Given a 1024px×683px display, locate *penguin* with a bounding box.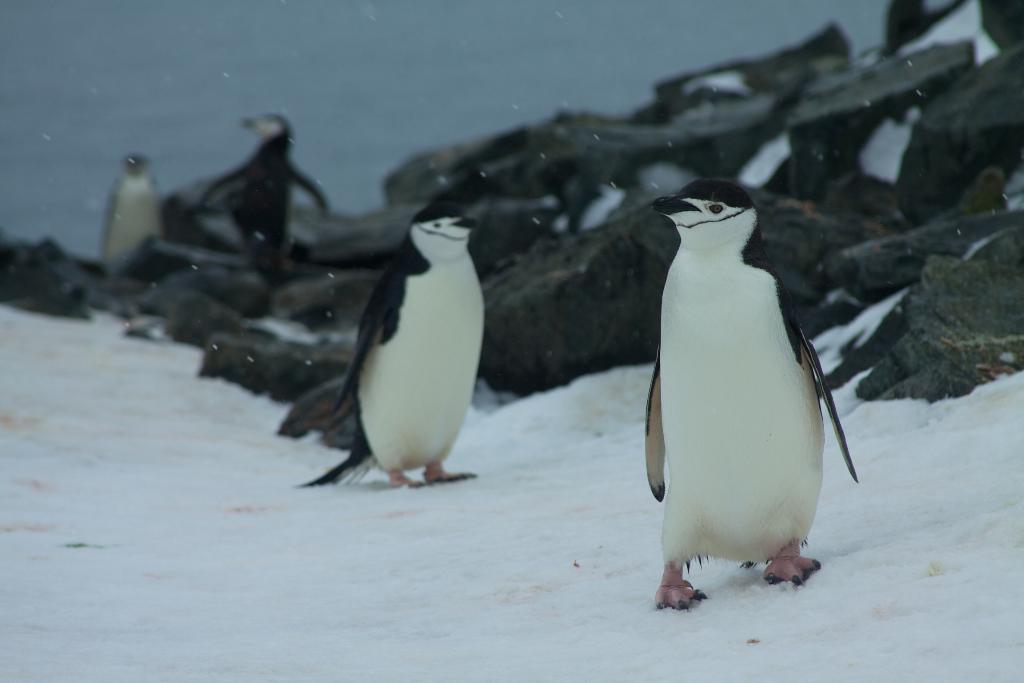
Located: pyautogui.locateOnScreen(646, 176, 858, 613).
